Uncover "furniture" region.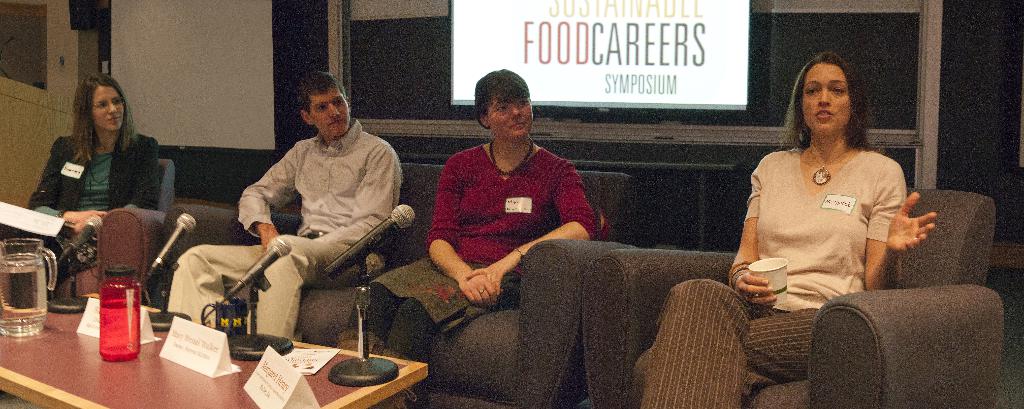
Uncovered: bbox=[0, 293, 429, 408].
